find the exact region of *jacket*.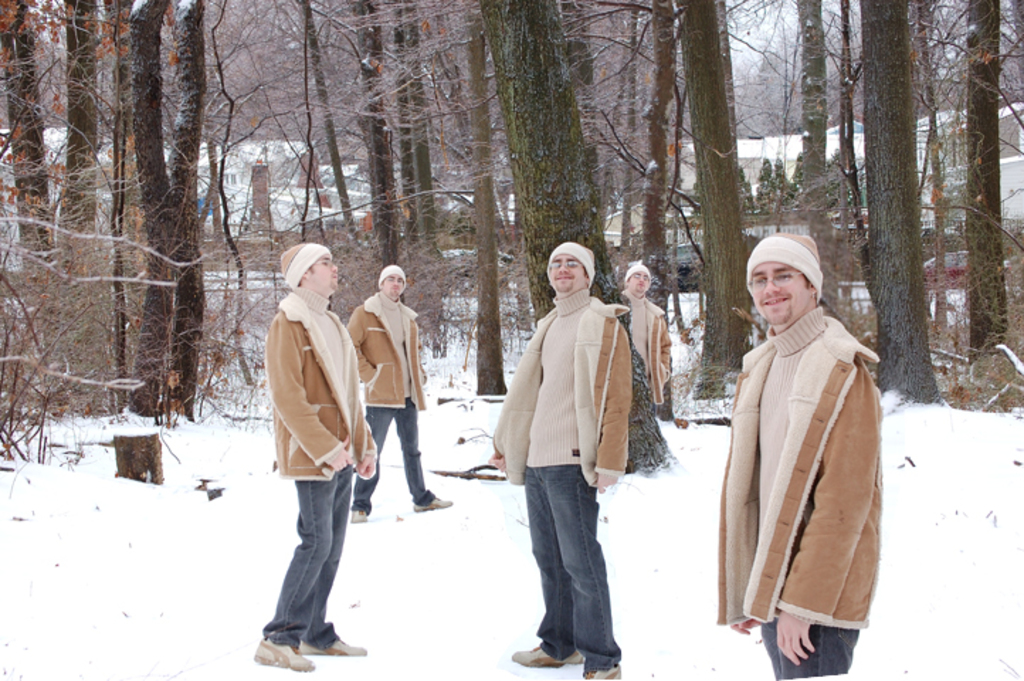
Exact region: [488,291,633,485].
